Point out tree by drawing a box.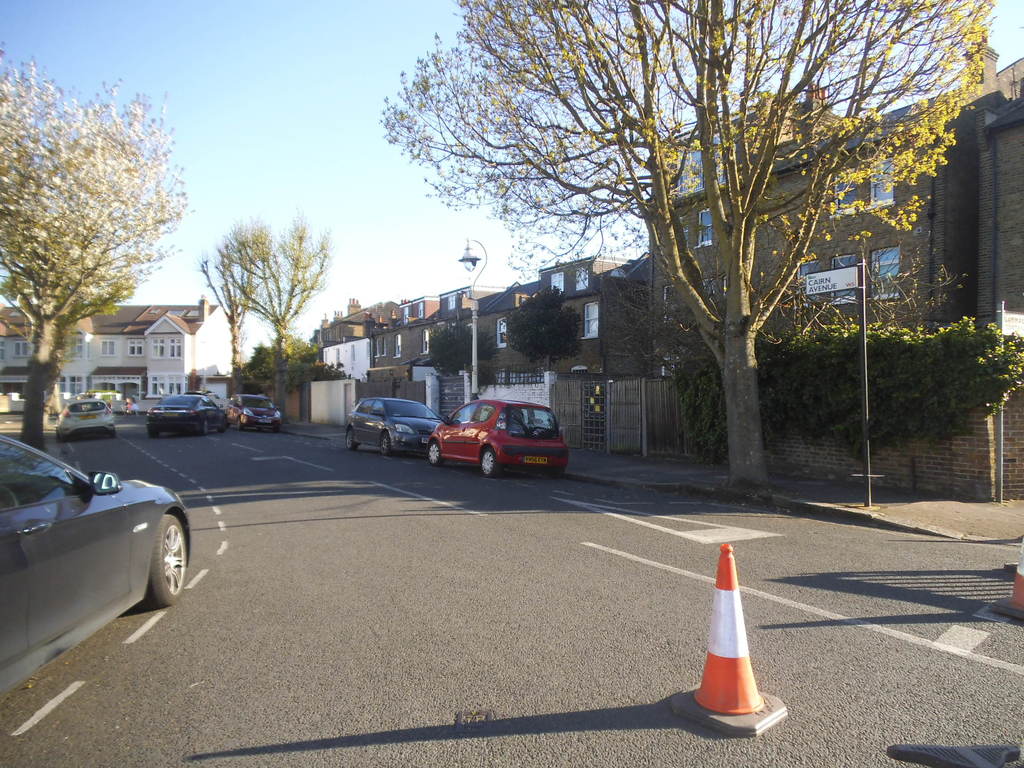
x1=237 y1=212 x2=332 y2=426.
